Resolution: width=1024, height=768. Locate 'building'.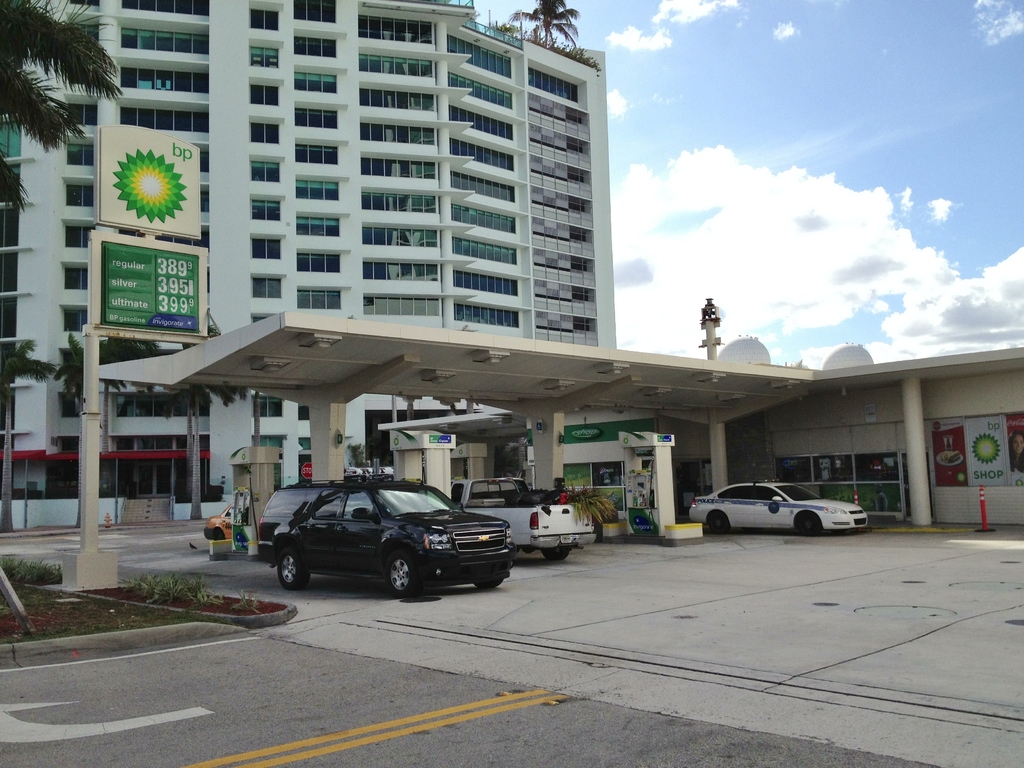
x1=0 y1=0 x2=618 y2=529.
